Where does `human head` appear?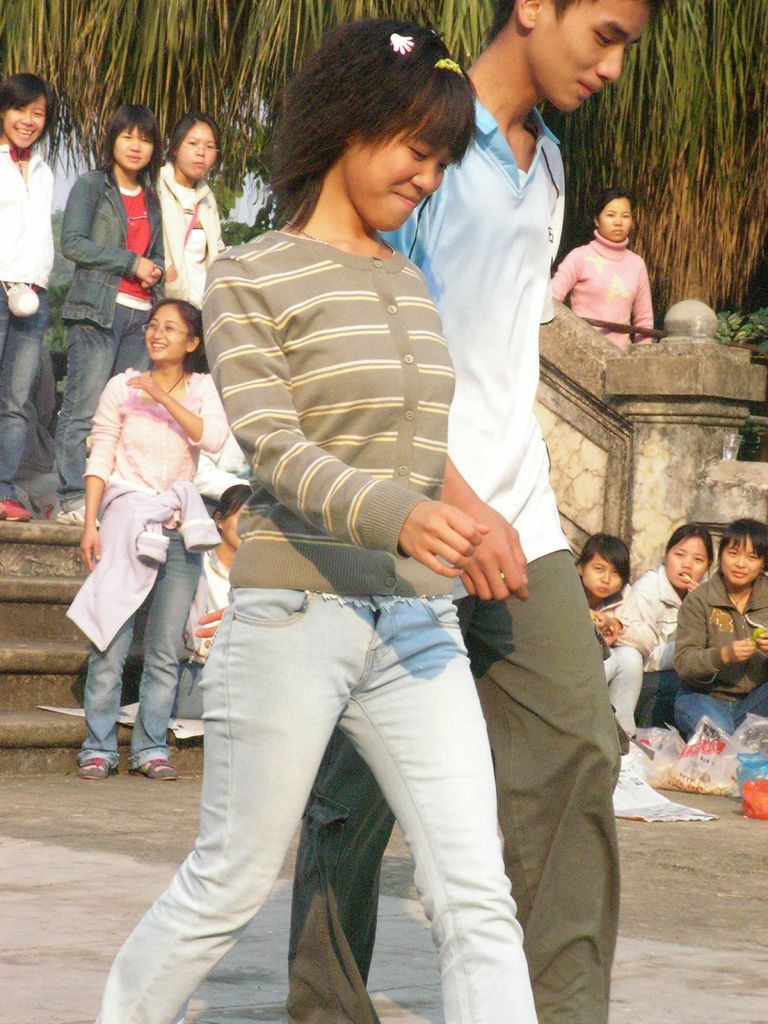
Appears at (x1=576, y1=538, x2=628, y2=599).
